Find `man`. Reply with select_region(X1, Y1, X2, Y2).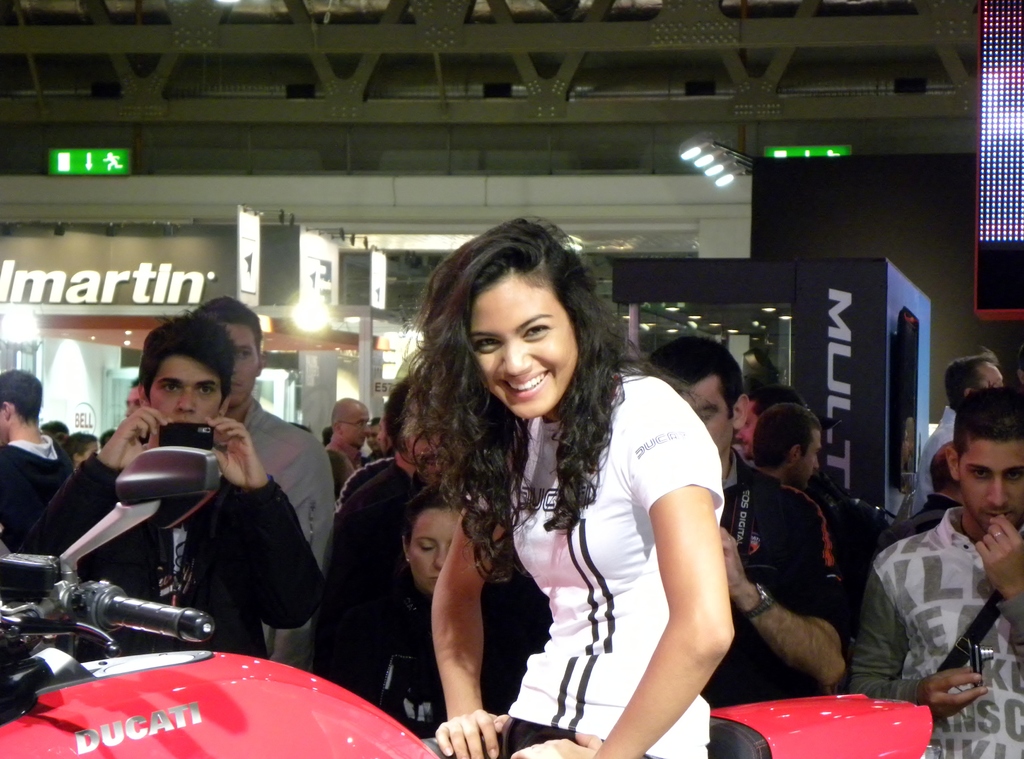
select_region(319, 401, 379, 488).
